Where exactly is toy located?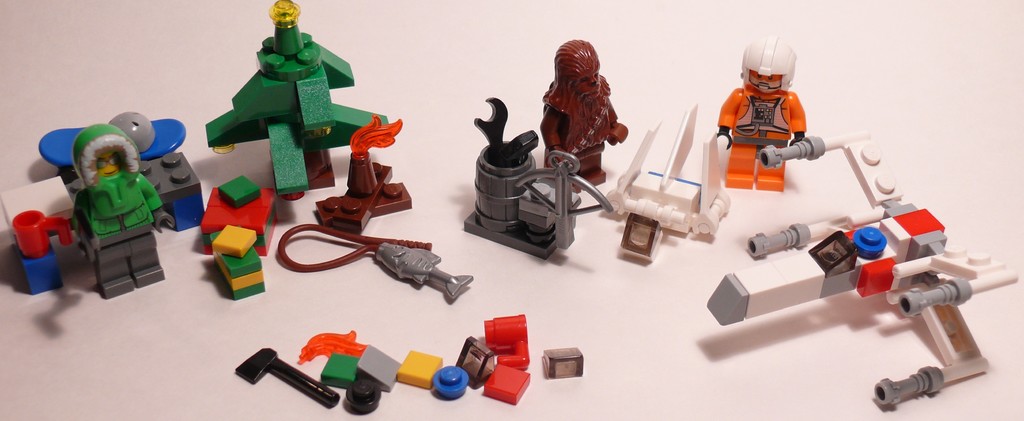
Its bounding box is pyautogui.locateOnScreen(538, 37, 625, 200).
